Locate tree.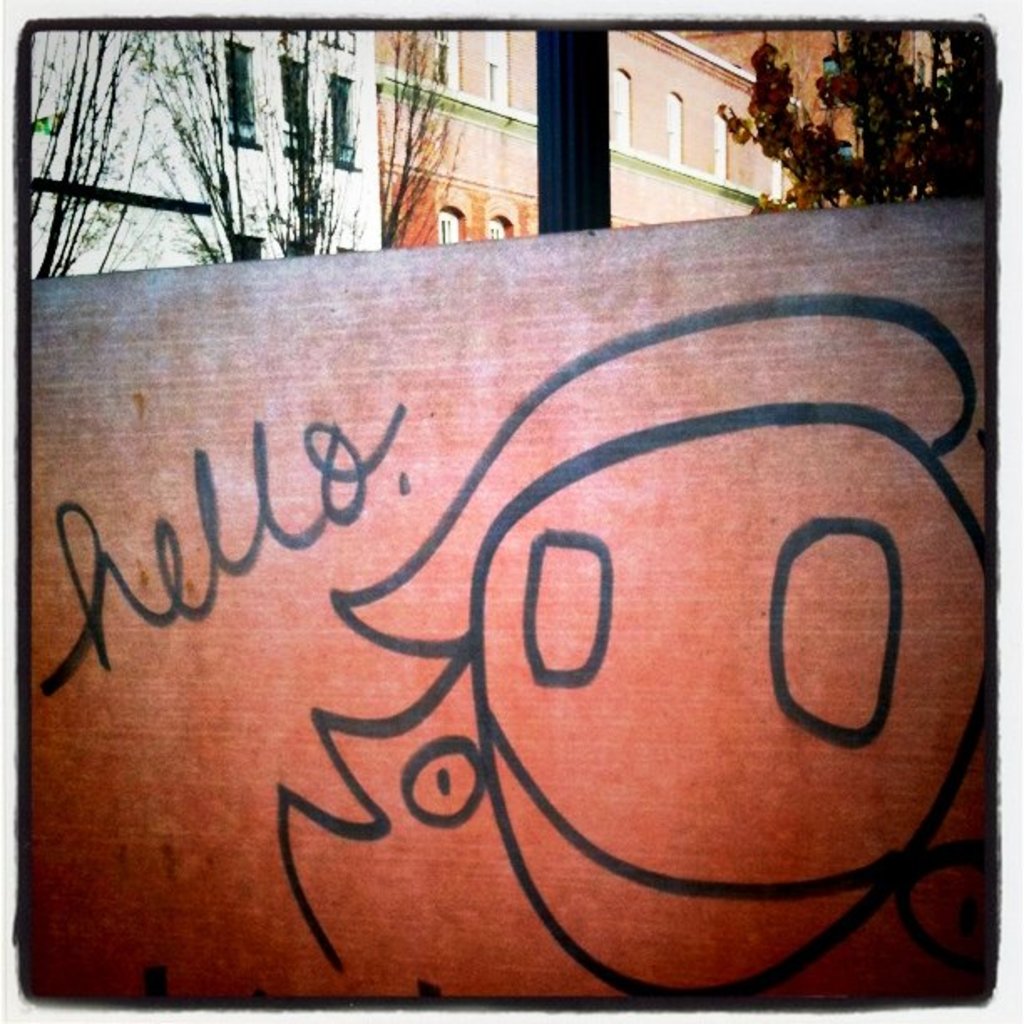
Bounding box: <region>718, 22, 987, 209</region>.
